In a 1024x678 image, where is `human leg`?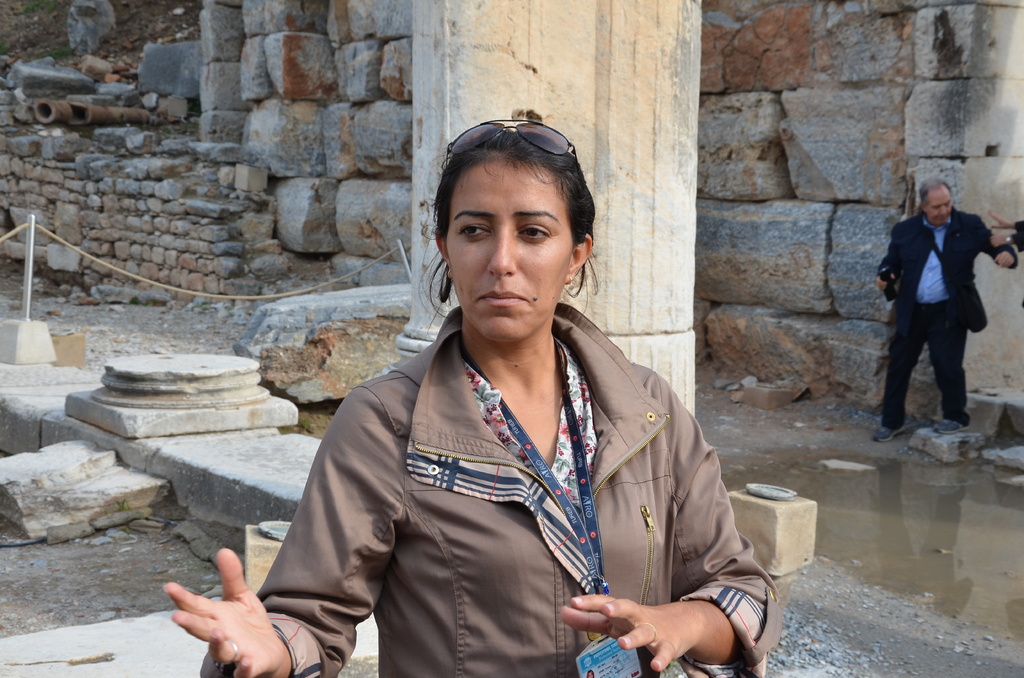
(x1=872, y1=282, x2=924, y2=438).
